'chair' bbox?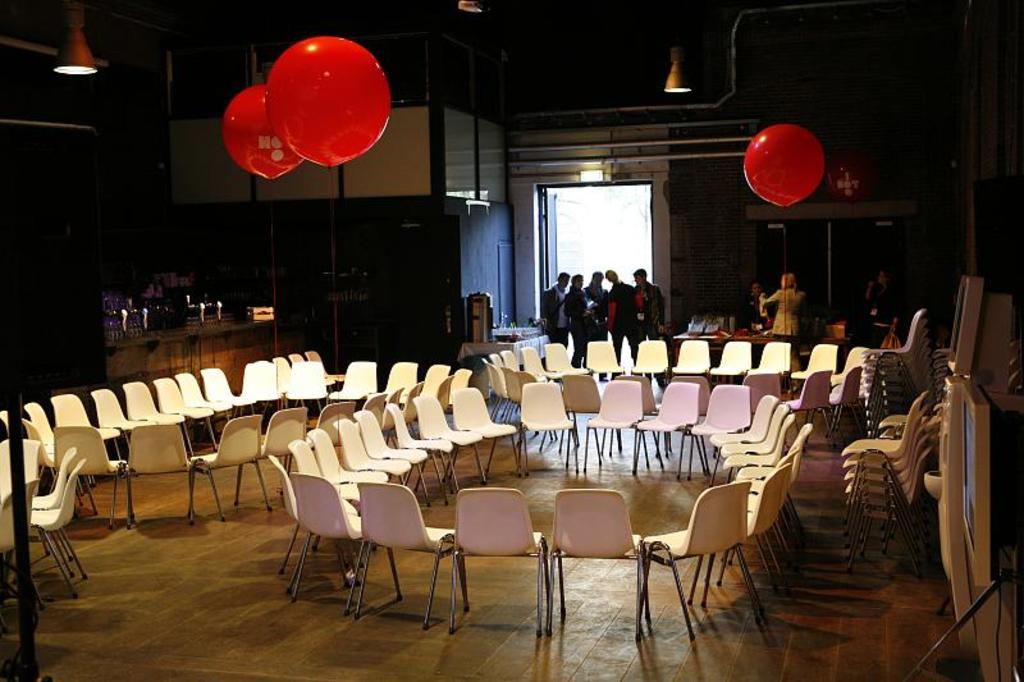
[x1=522, y1=345, x2=561, y2=377]
